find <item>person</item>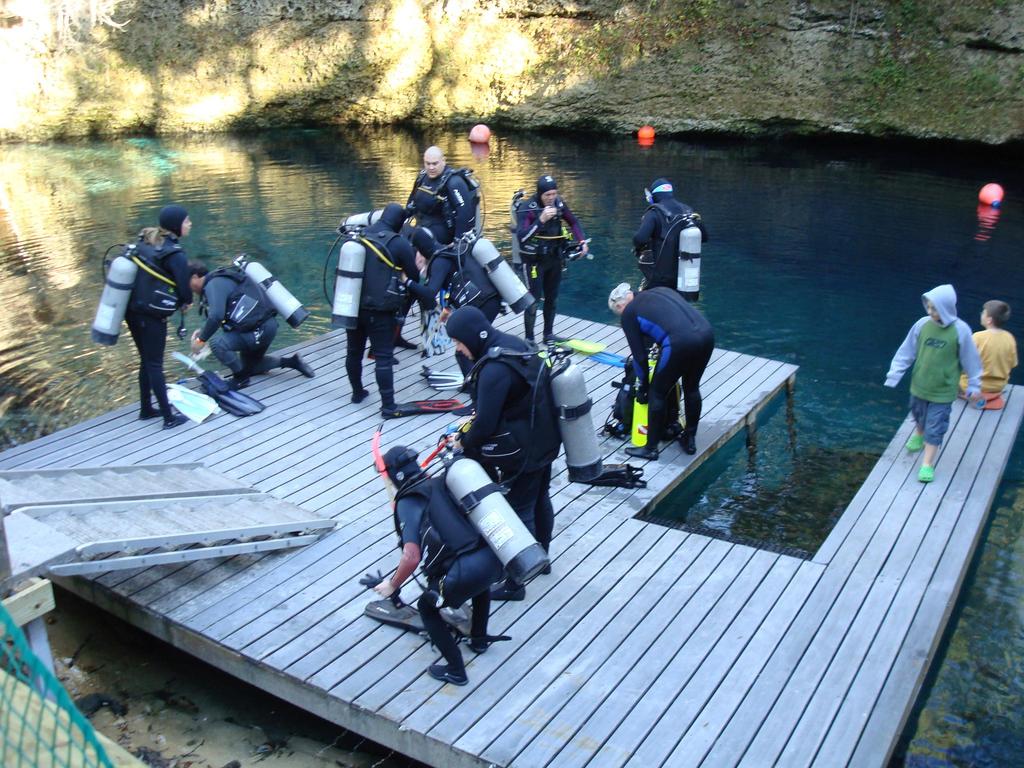
bbox(877, 284, 973, 483)
